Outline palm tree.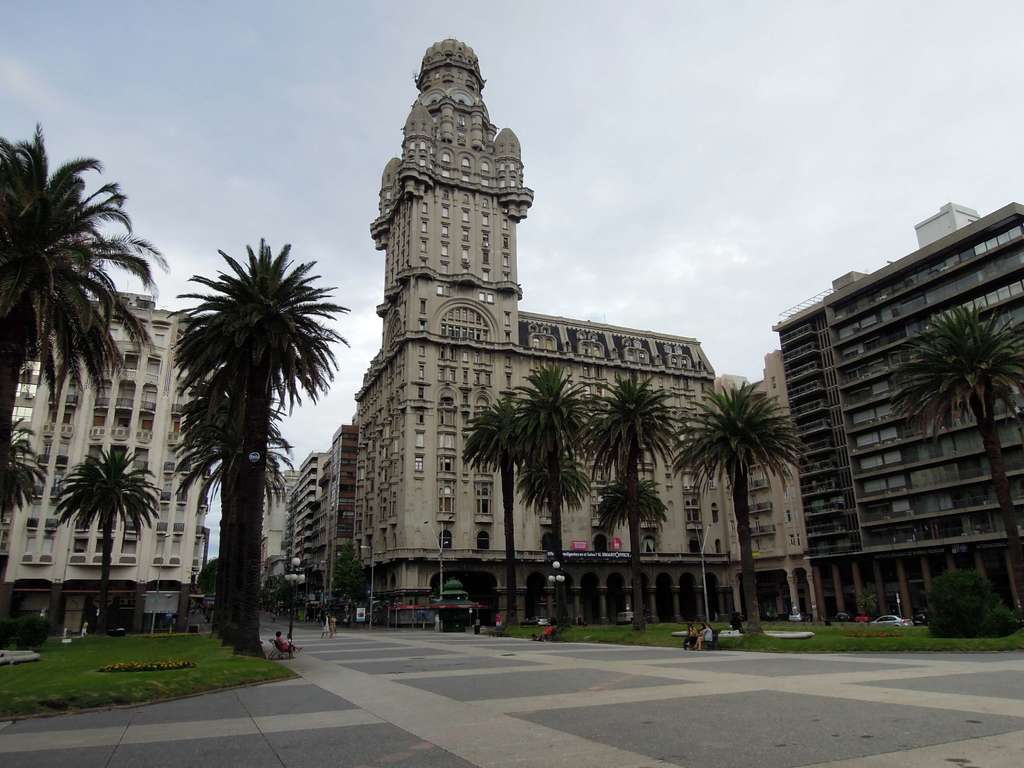
Outline: bbox=[678, 374, 804, 636].
